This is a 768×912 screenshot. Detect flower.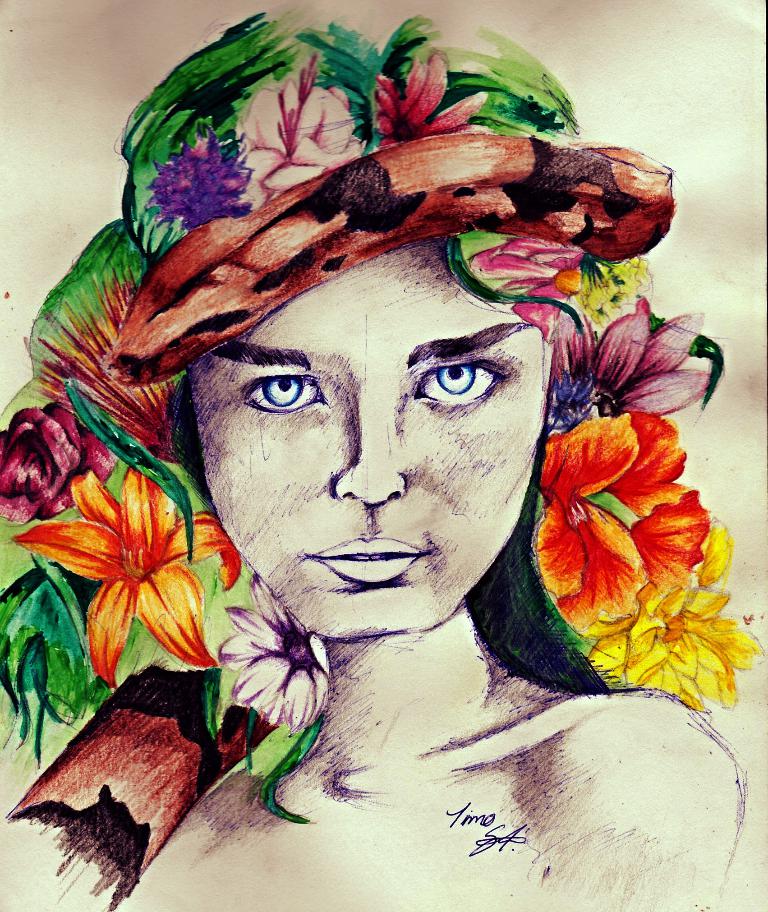
box=[592, 518, 760, 715].
